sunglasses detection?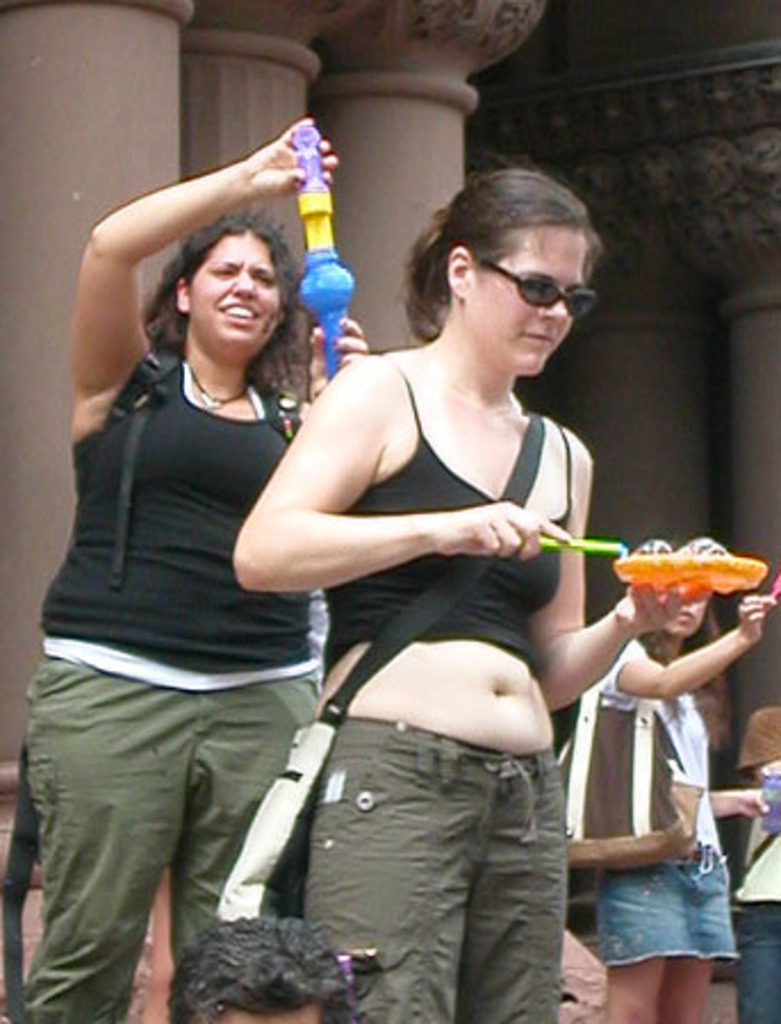
[x1=480, y1=259, x2=592, y2=321]
